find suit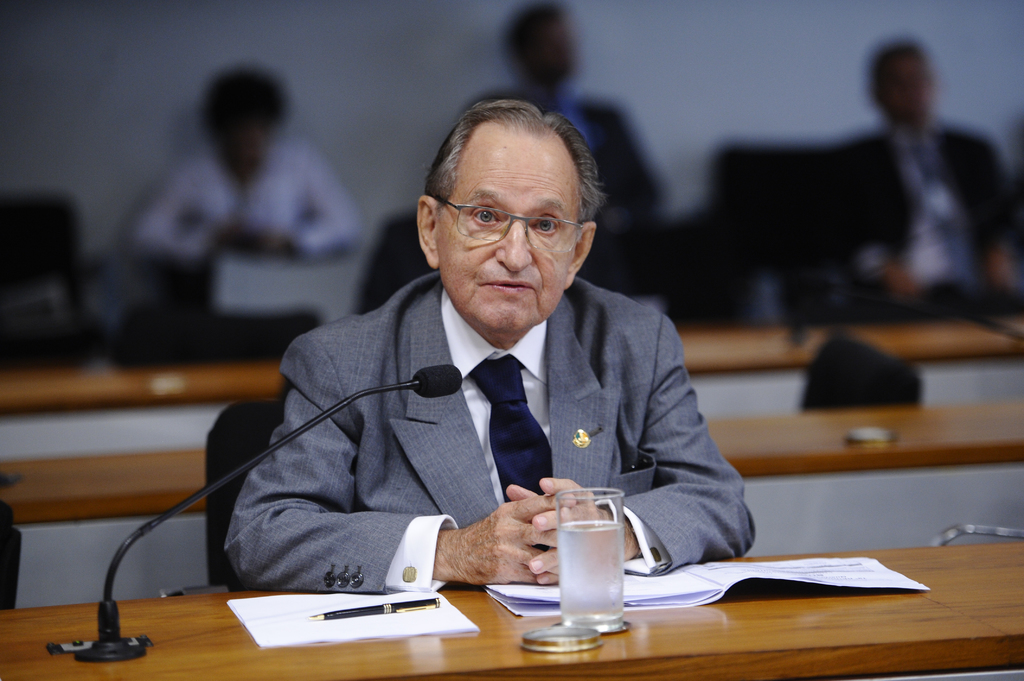
bbox(201, 243, 760, 612)
